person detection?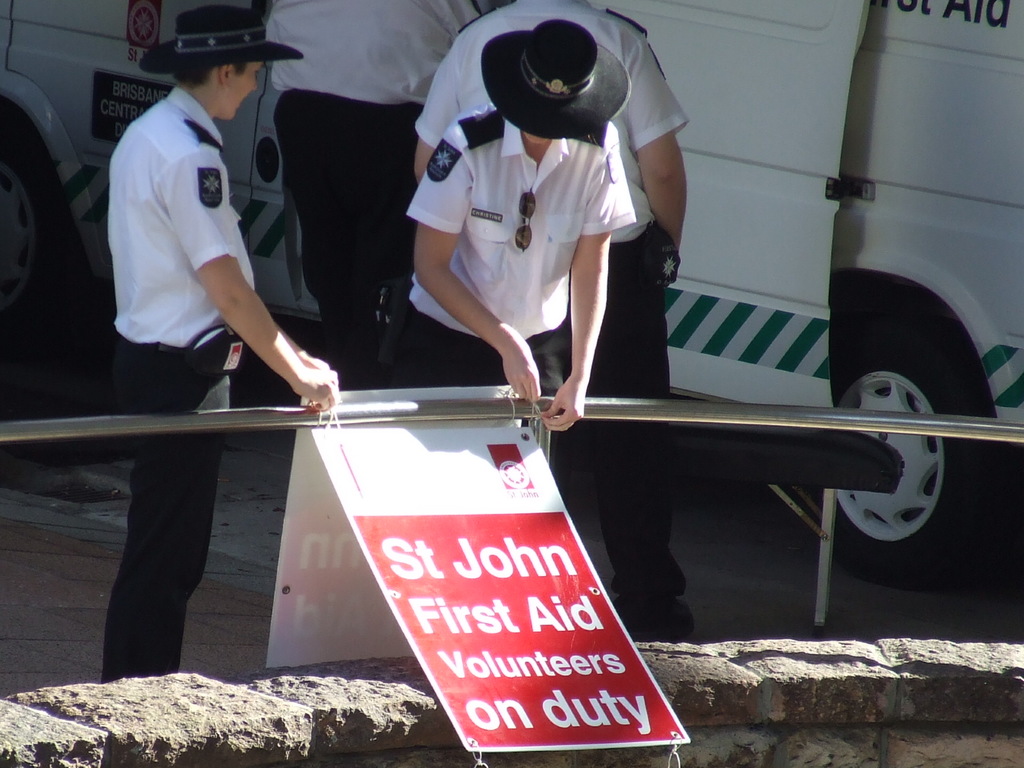
[412,0,695,637]
